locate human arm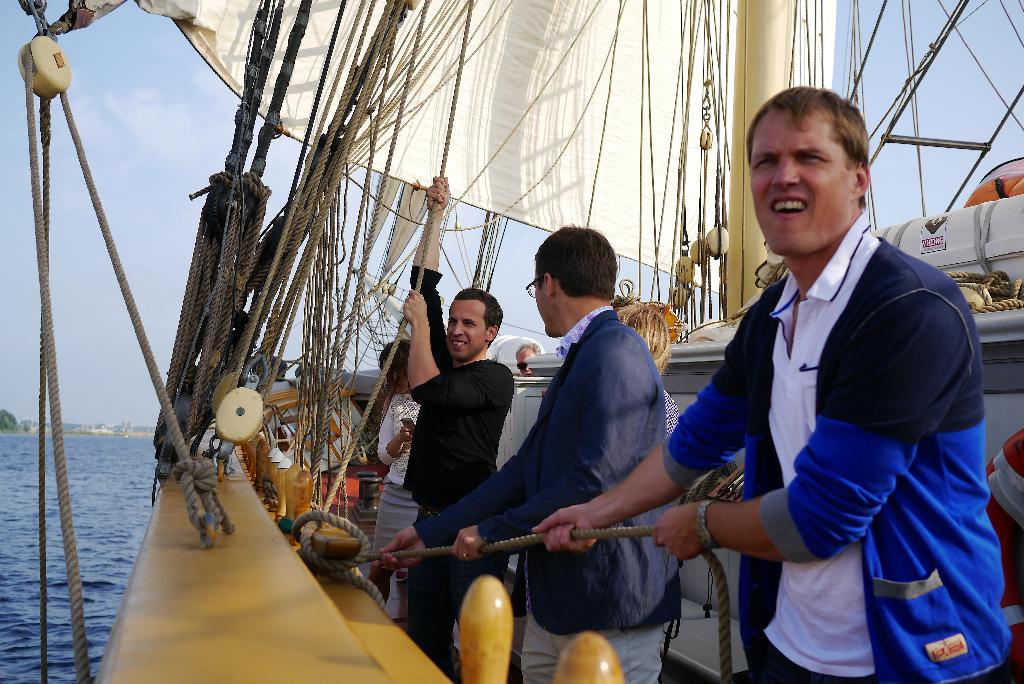
655, 293, 970, 562
